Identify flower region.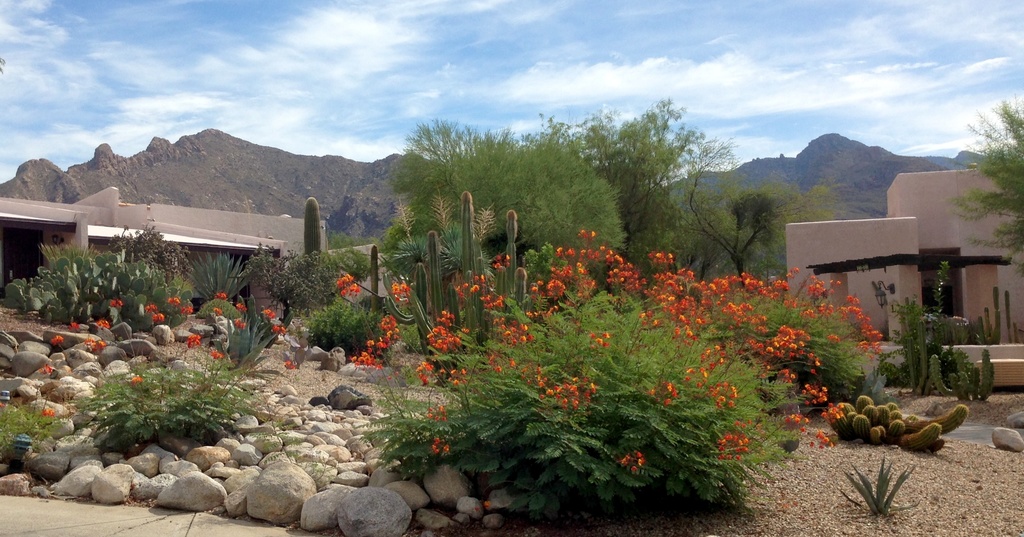
Region: [x1=235, y1=304, x2=246, y2=310].
